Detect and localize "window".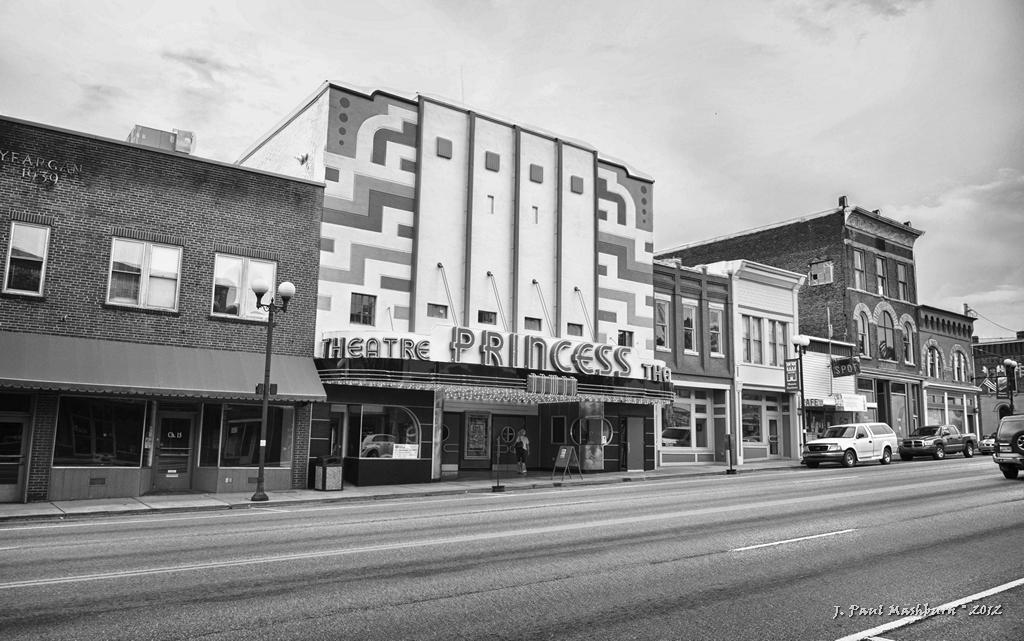
Localized at 205:249:279:327.
